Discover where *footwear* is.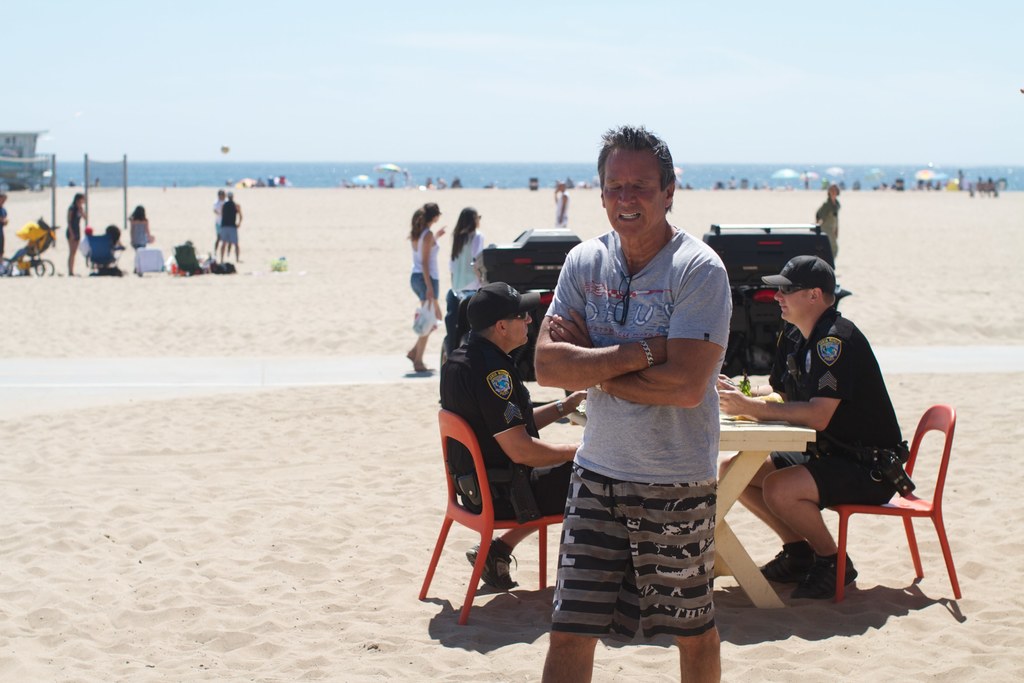
Discovered at [760, 537, 817, 589].
